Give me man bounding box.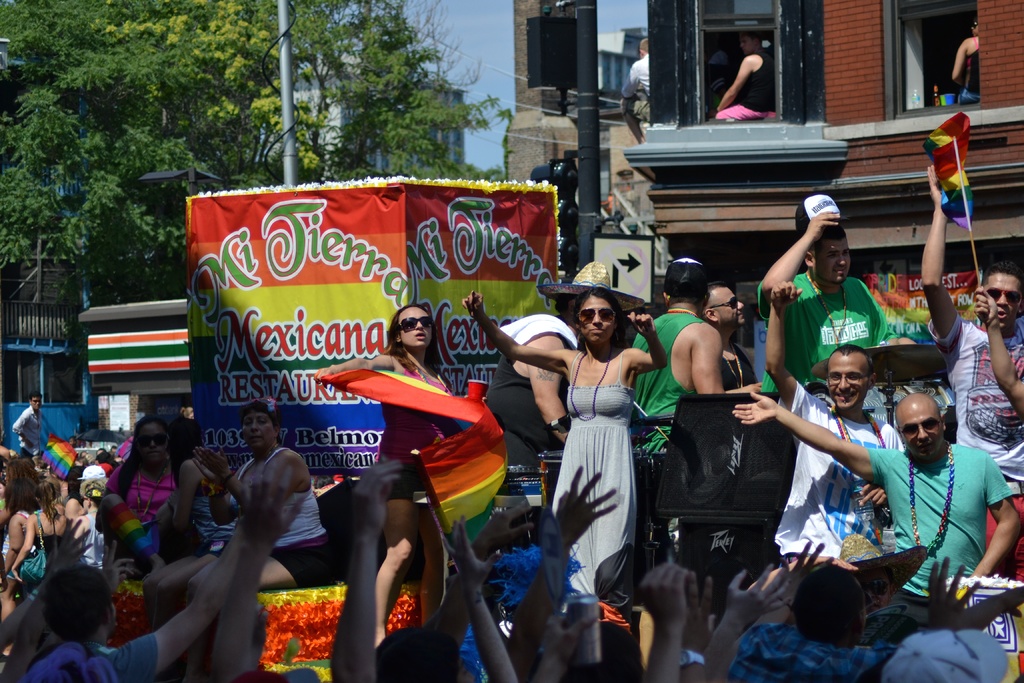
x1=484, y1=261, x2=600, y2=473.
